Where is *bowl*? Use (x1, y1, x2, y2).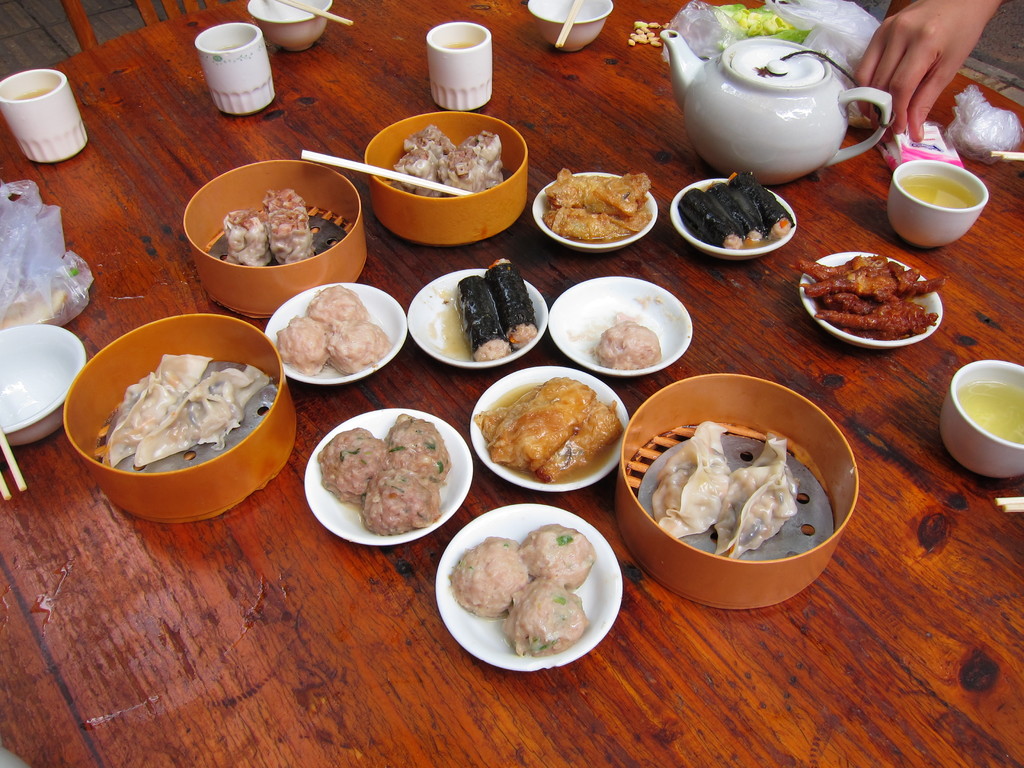
(303, 406, 471, 545).
